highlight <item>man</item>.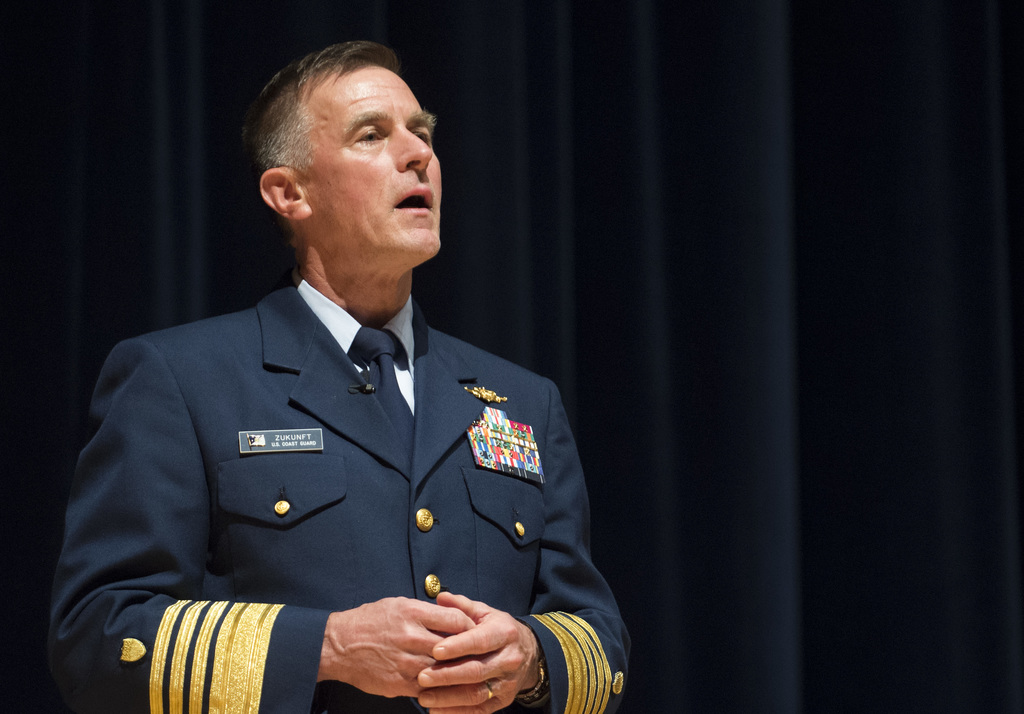
Highlighted region: 61/40/629/713.
